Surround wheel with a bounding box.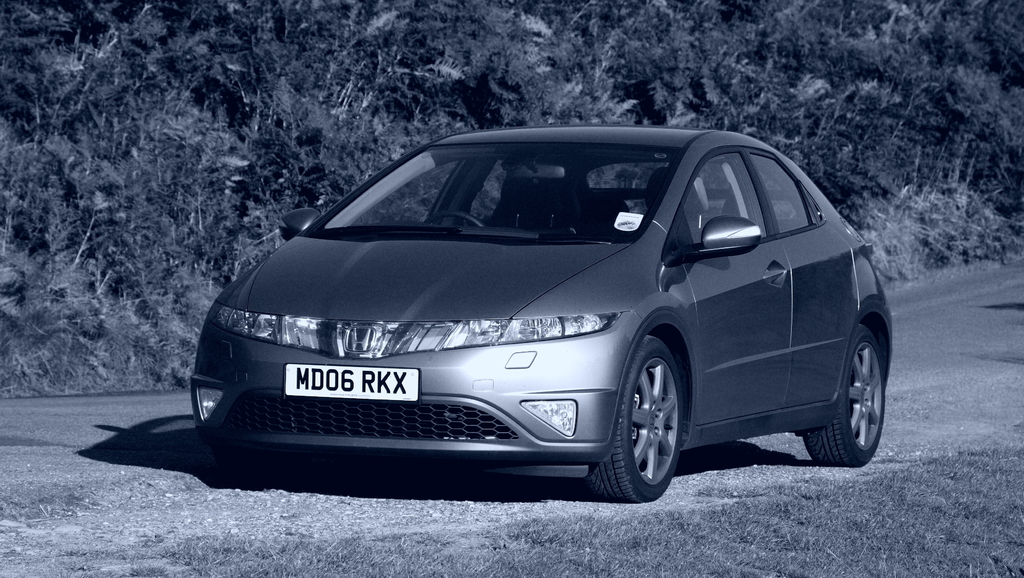
BBox(424, 211, 485, 226).
